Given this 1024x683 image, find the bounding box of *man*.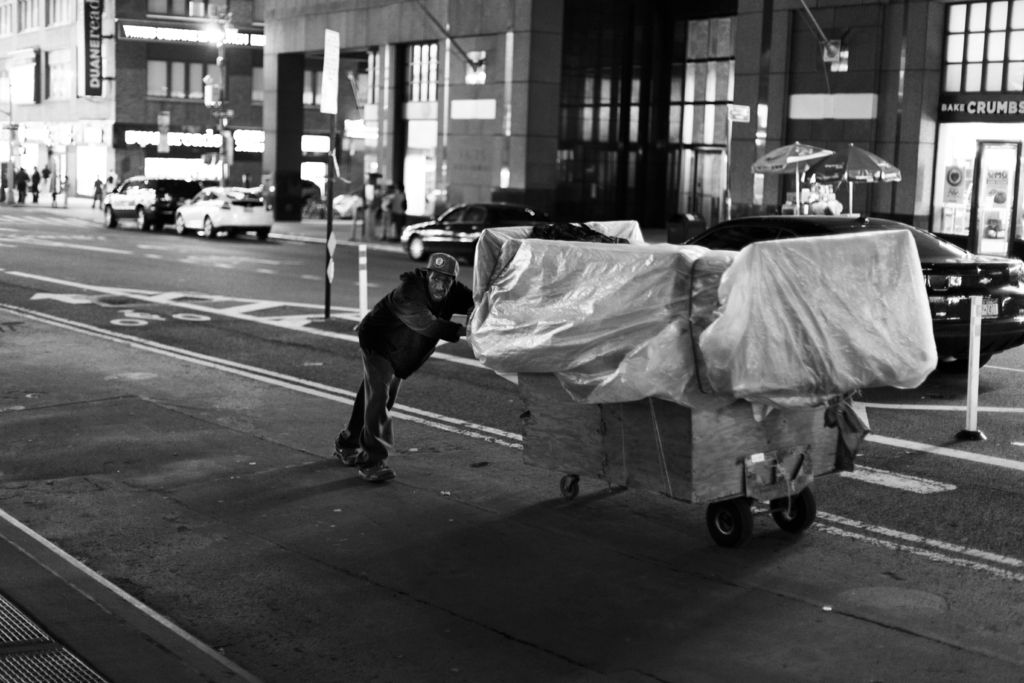
rect(341, 209, 518, 495).
